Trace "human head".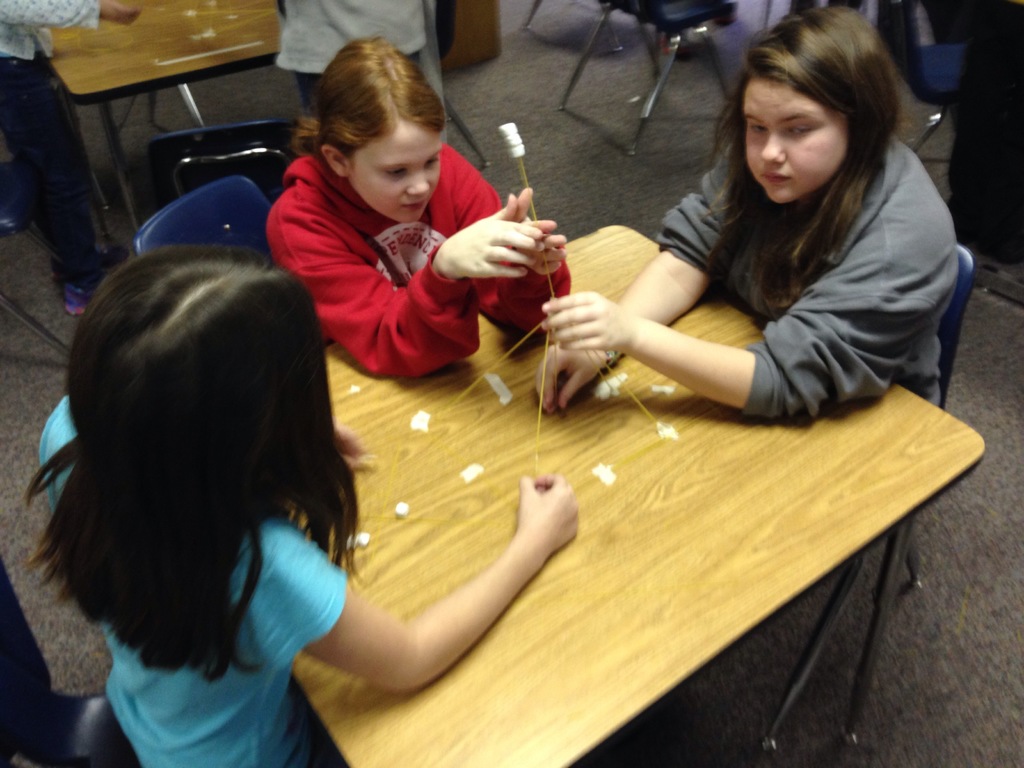
Traced to locate(742, 5, 892, 201).
